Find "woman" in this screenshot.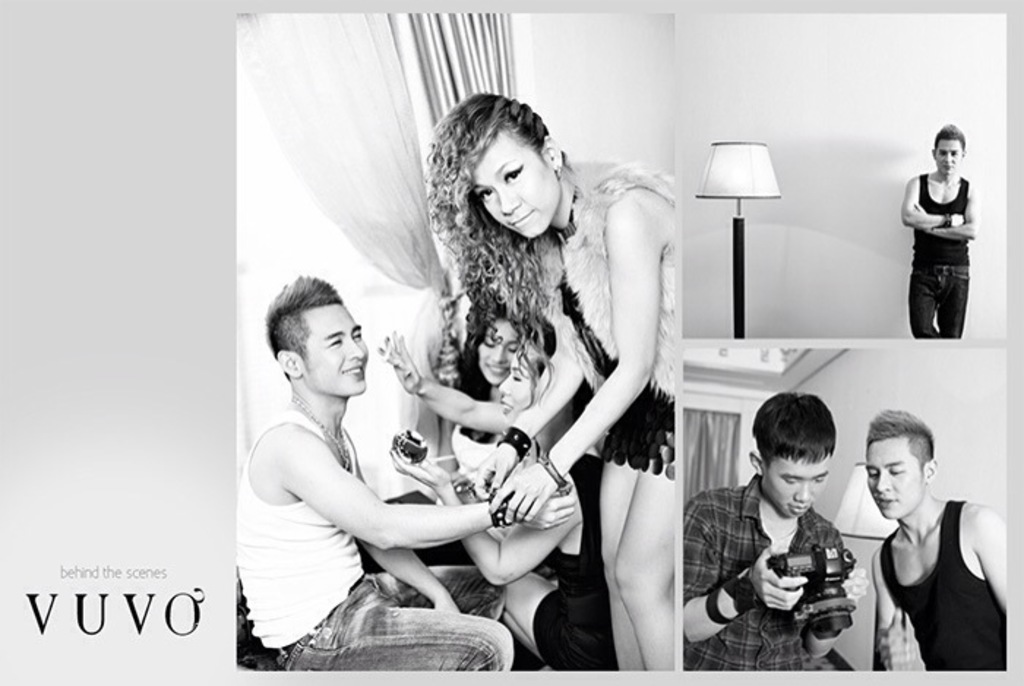
The bounding box for "woman" is <bbox>376, 294, 534, 502</bbox>.
